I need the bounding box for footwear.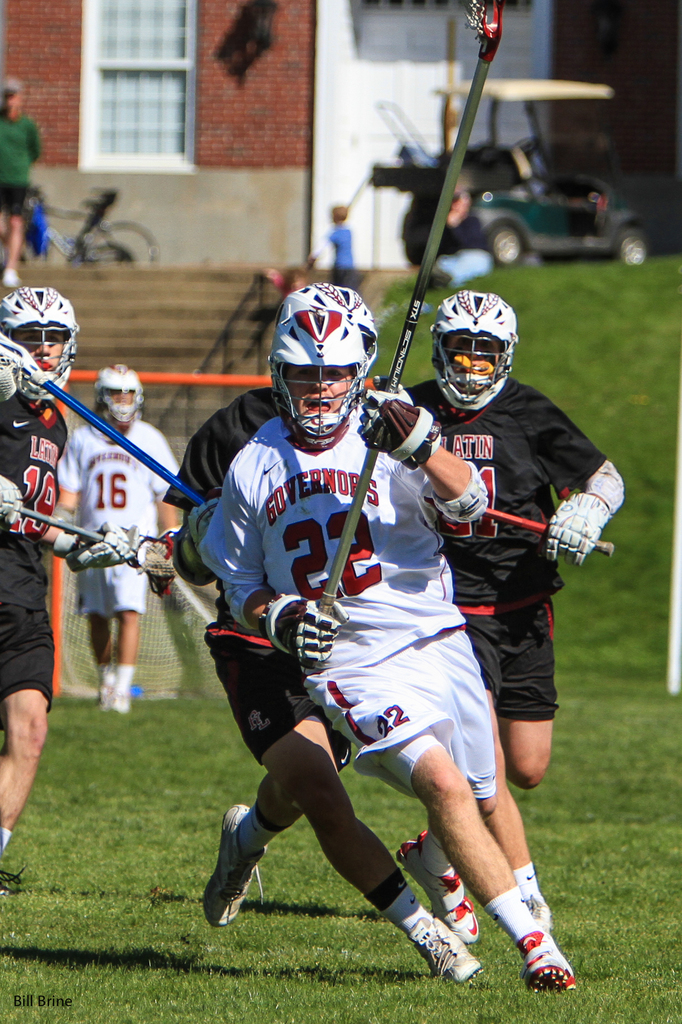
Here it is: [x1=204, y1=800, x2=267, y2=938].
